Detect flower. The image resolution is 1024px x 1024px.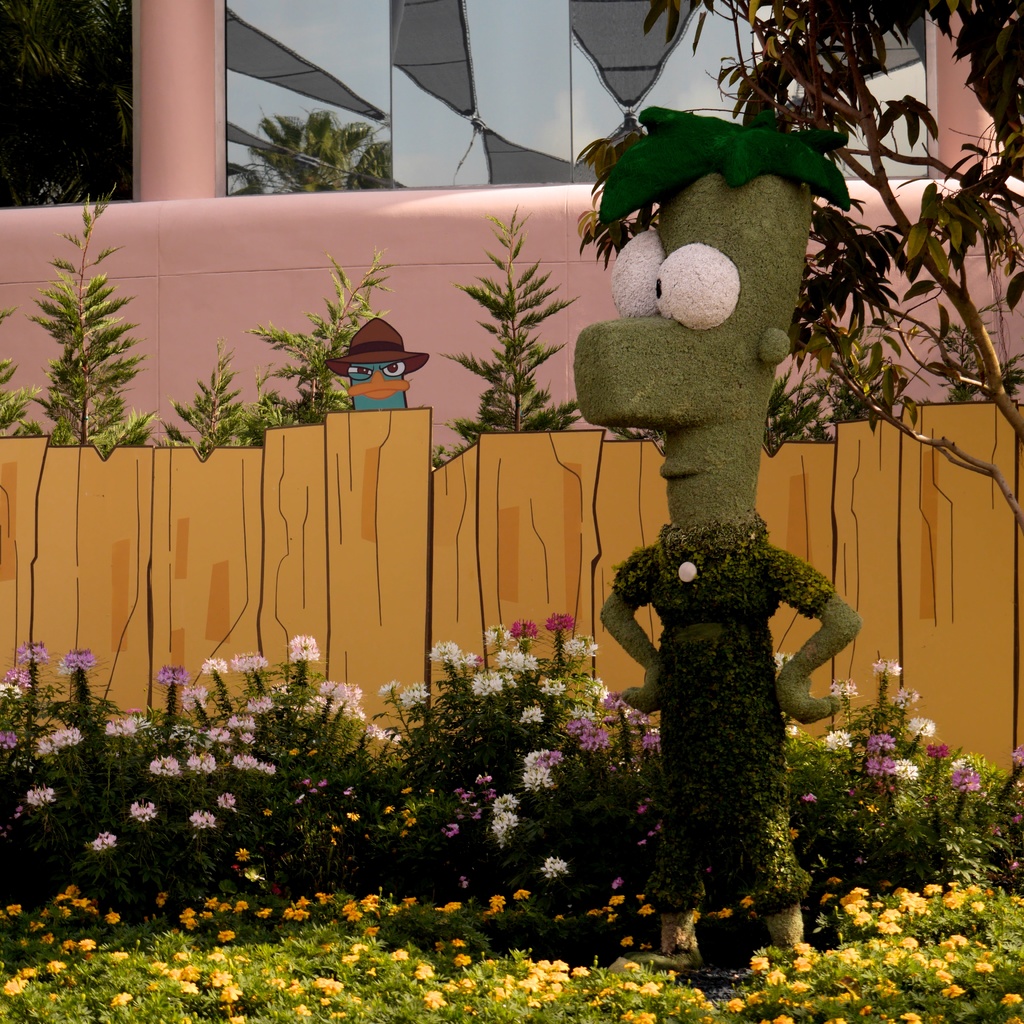
bbox=(399, 828, 408, 836).
